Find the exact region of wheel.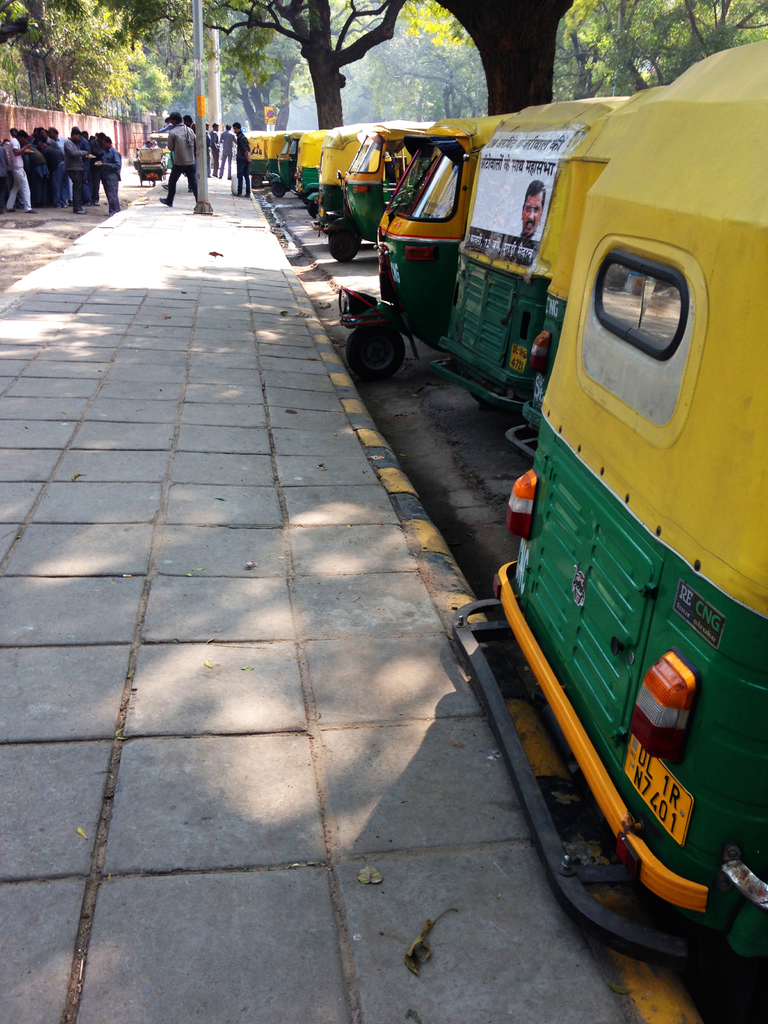
Exact region: [324,230,362,263].
